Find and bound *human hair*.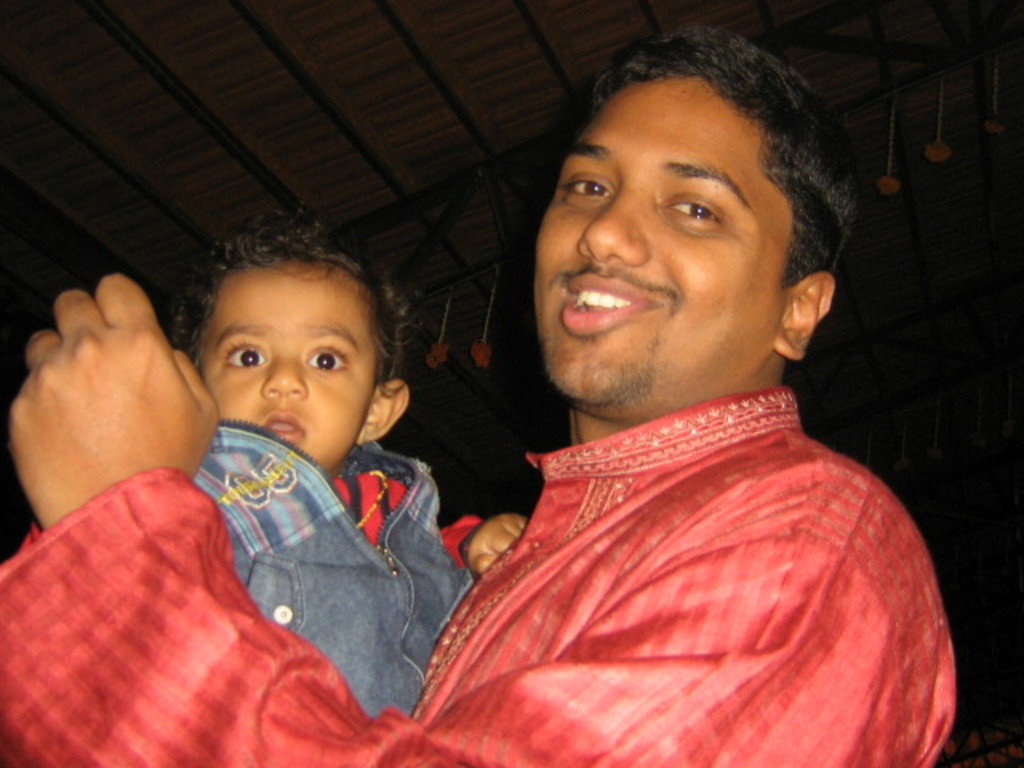
Bound: pyautogui.locateOnScreen(168, 200, 418, 395).
